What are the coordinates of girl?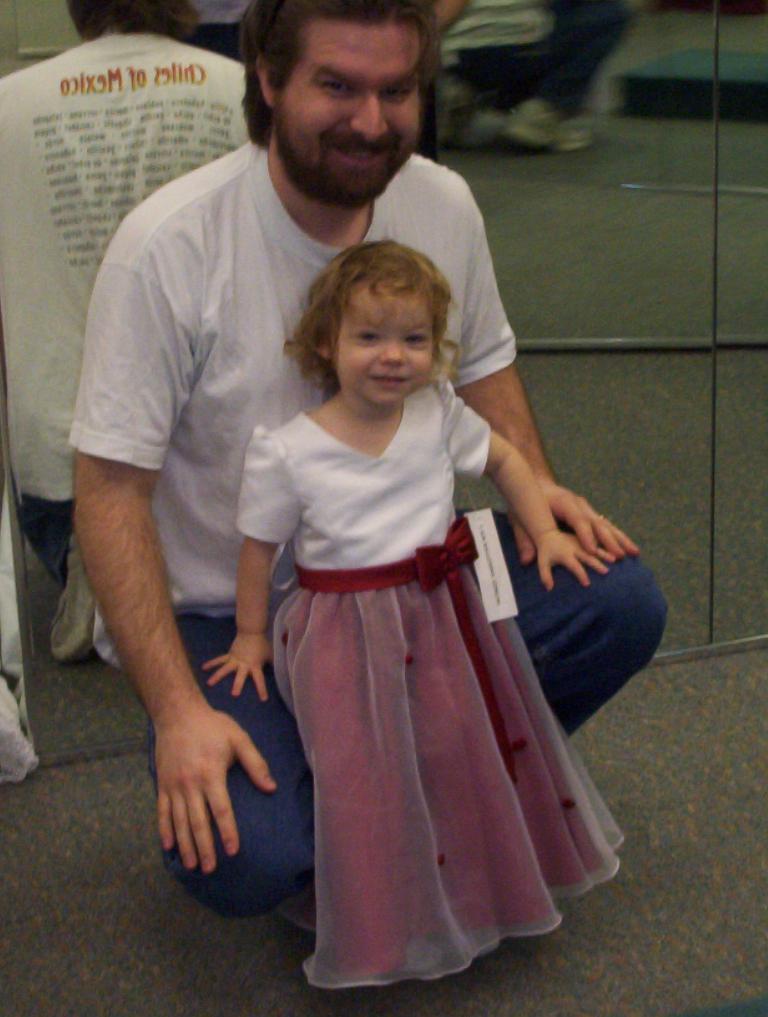
region(186, 135, 632, 1016).
